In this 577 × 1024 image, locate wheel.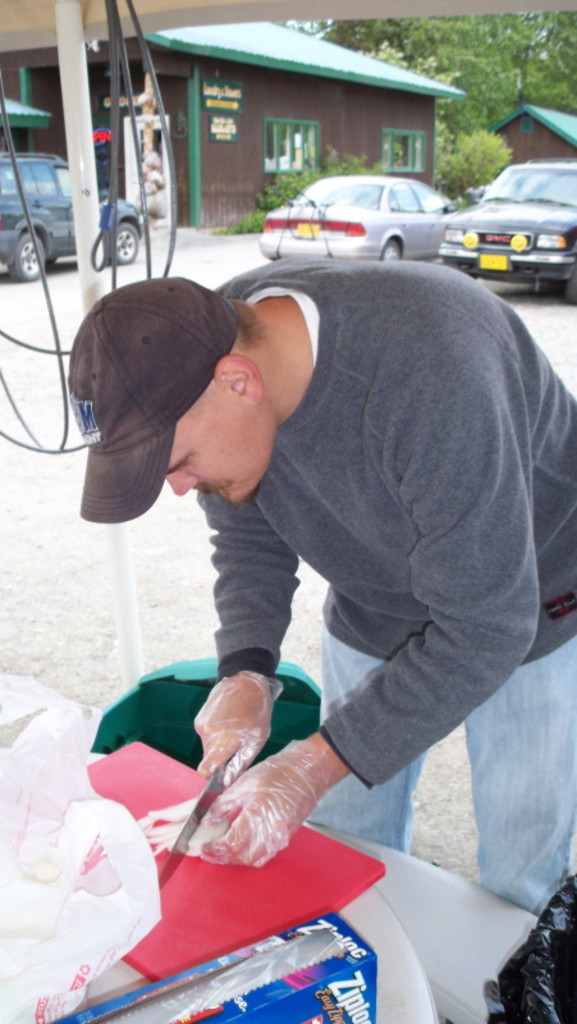
Bounding box: box(379, 241, 403, 257).
